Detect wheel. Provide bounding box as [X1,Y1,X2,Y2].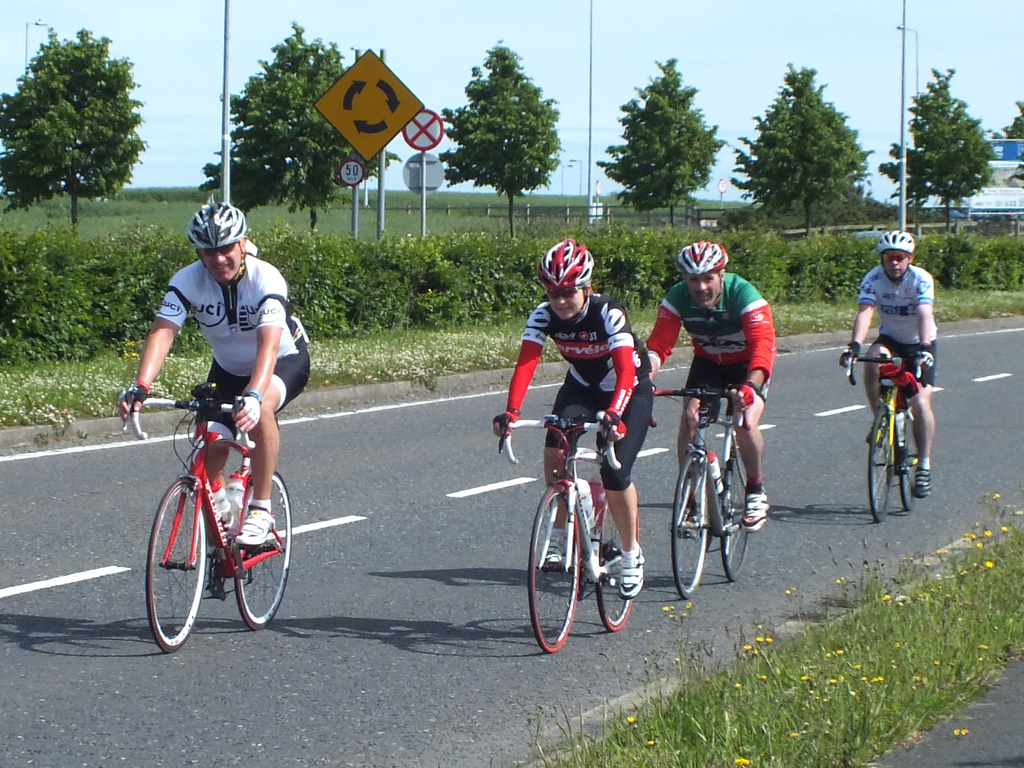
[900,428,916,512].
